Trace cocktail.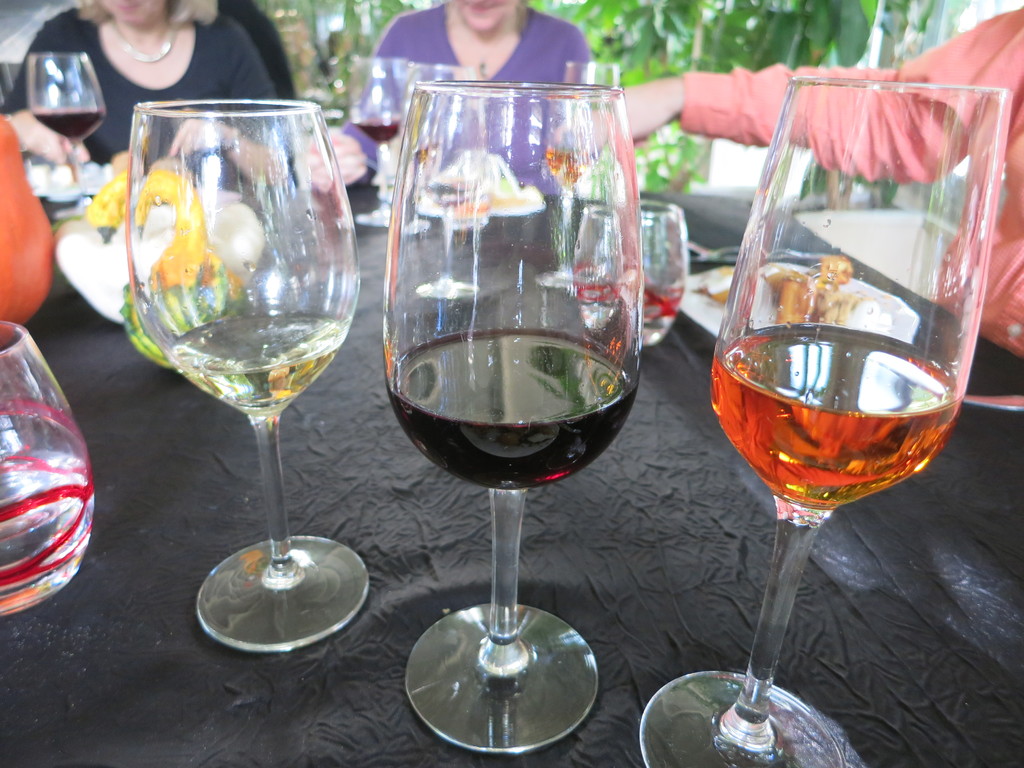
Traced to (left=588, top=198, right=687, bottom=357).
